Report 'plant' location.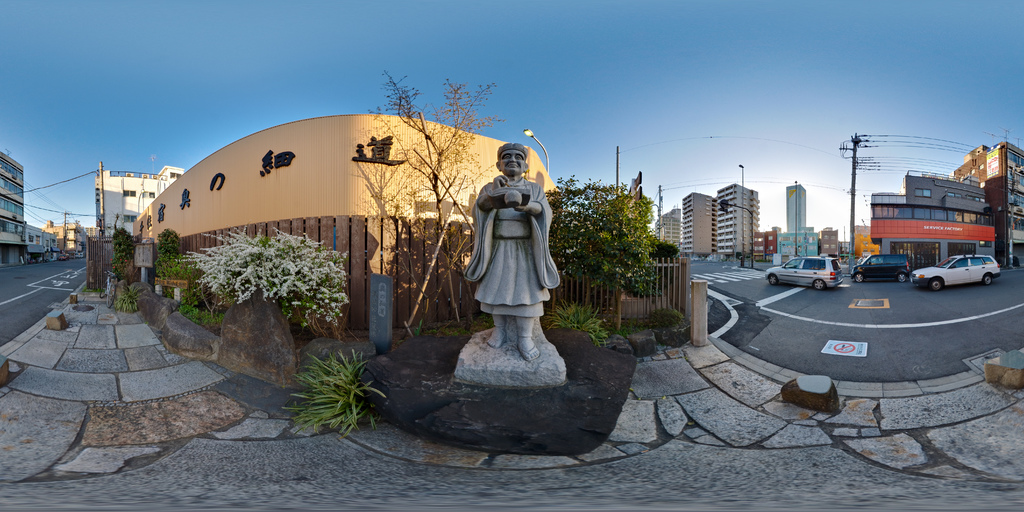
Report: bbox(384, 66, 506, 339).
